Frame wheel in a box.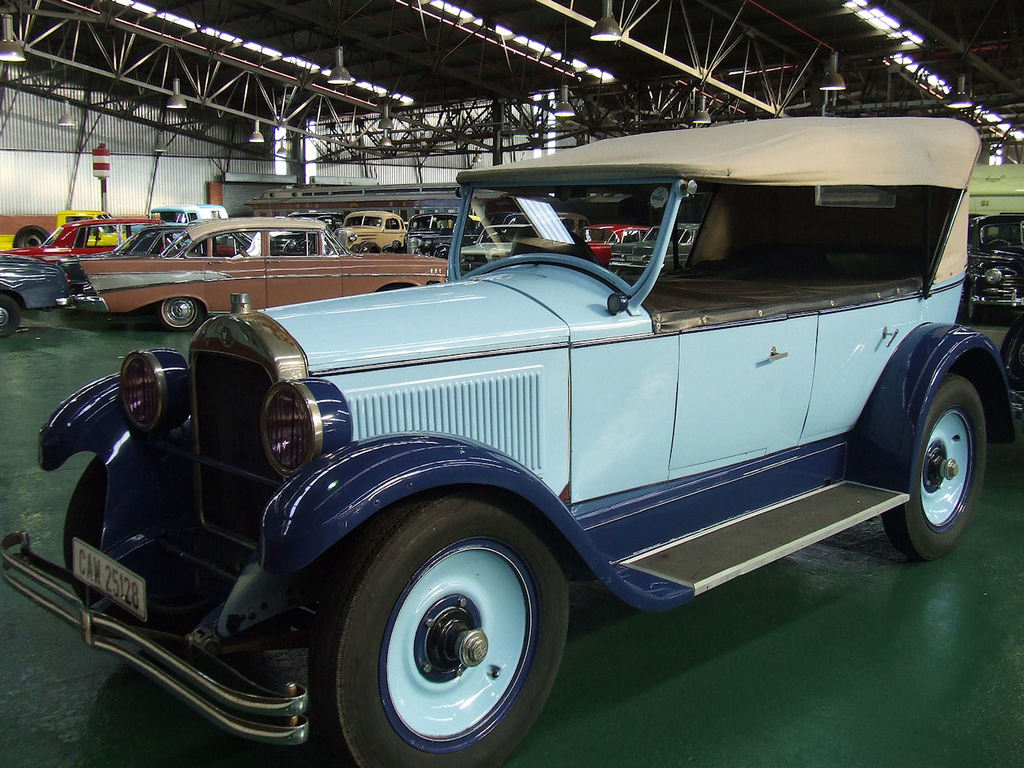
[left=322, top=514, right=568, bottom=746].
